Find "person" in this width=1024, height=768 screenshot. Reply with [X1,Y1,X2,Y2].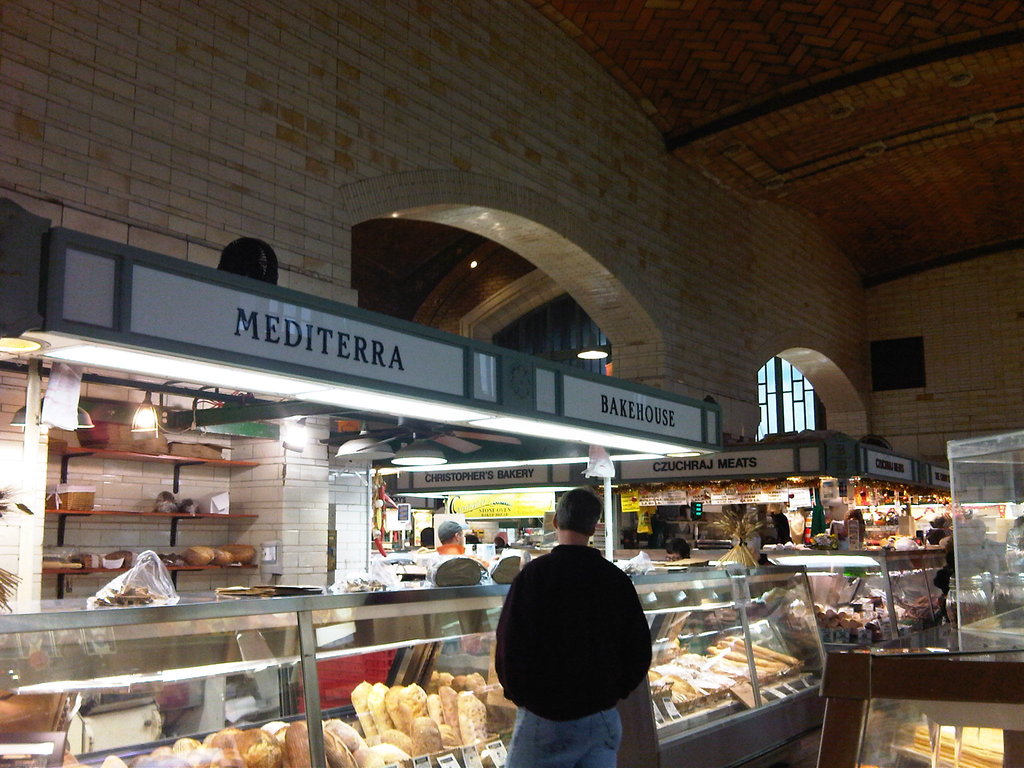
[490,481,652,767].
